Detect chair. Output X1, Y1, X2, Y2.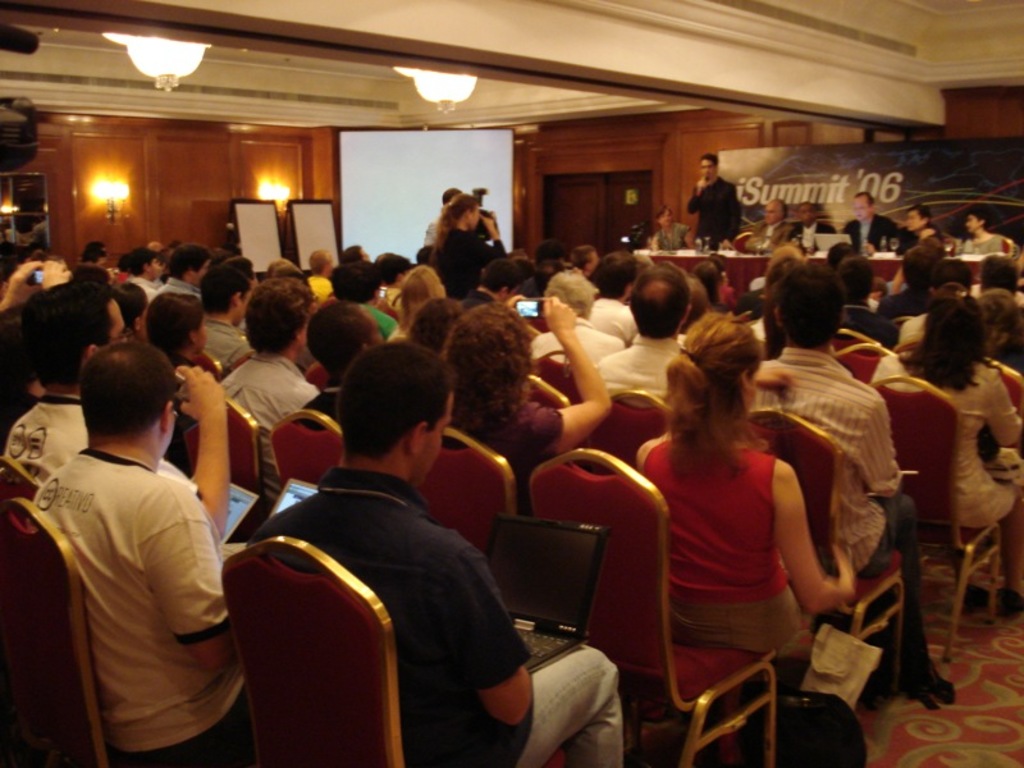
986, 355, 1023, 572.
